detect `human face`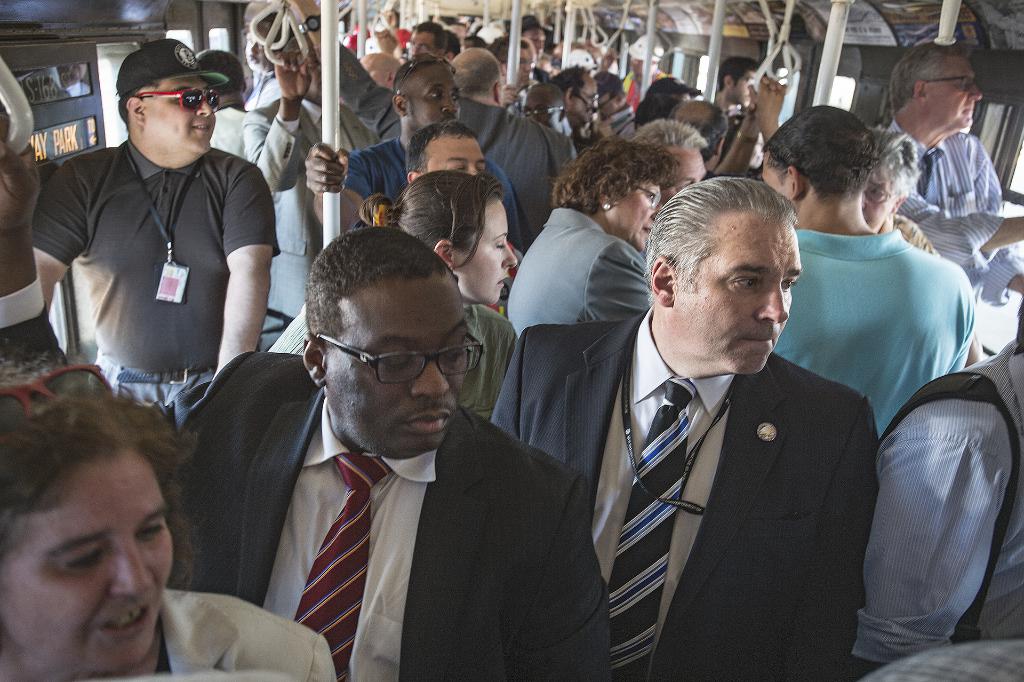
x1=323, y1=277, x2=472, y2=457
